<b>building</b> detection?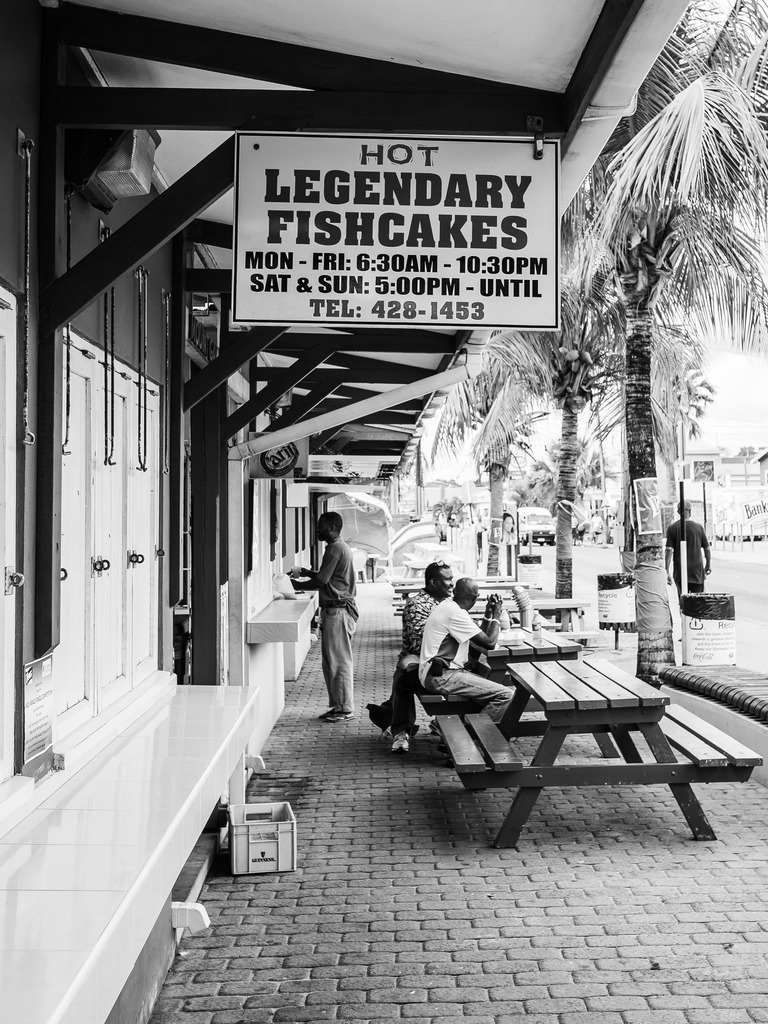
crop(666, 445, 767, 541)
